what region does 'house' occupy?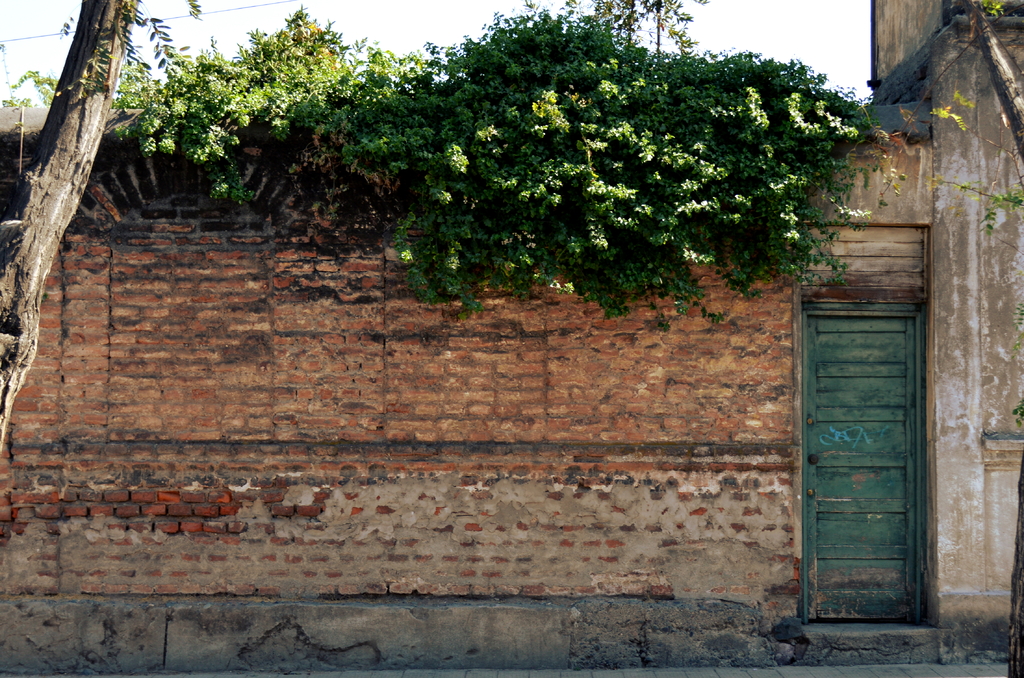
[8, 0, 1018, 677].
